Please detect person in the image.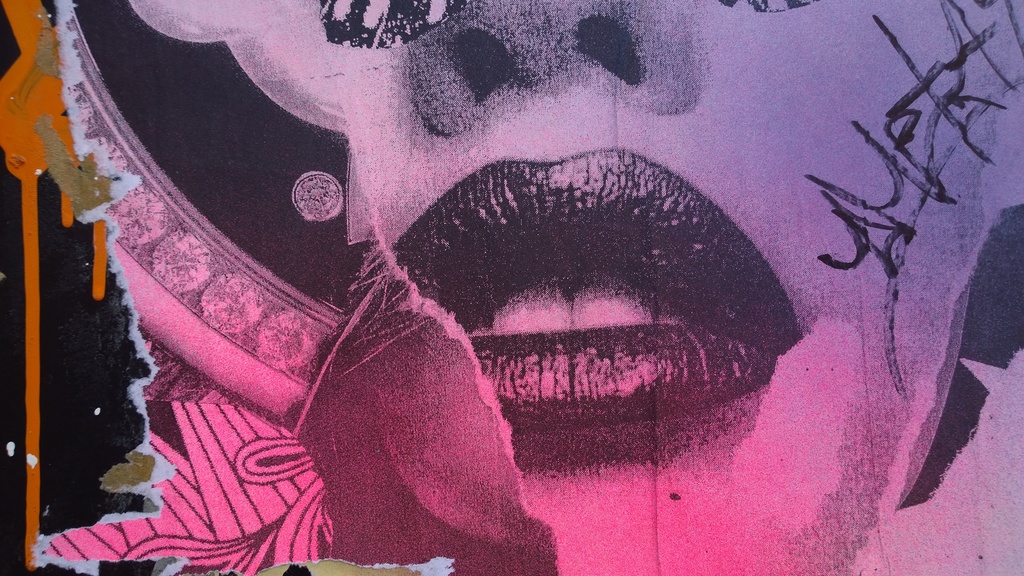
left=50, top=0, right=822, bottom=575.
